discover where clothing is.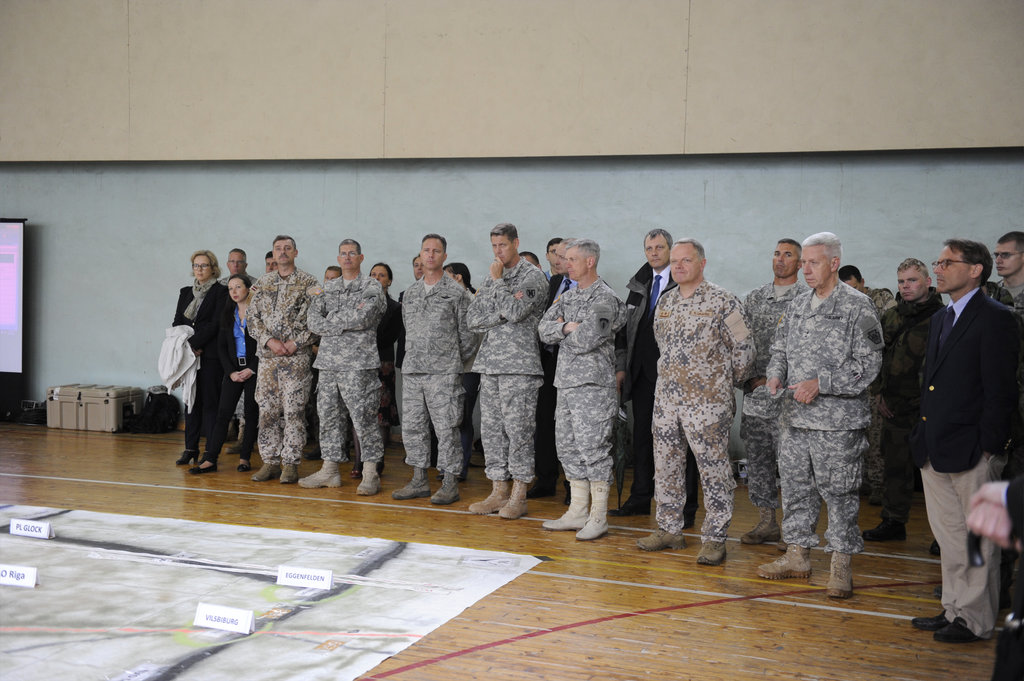
Discovered at x1=854, y1=281, x2=900, y2=487.
